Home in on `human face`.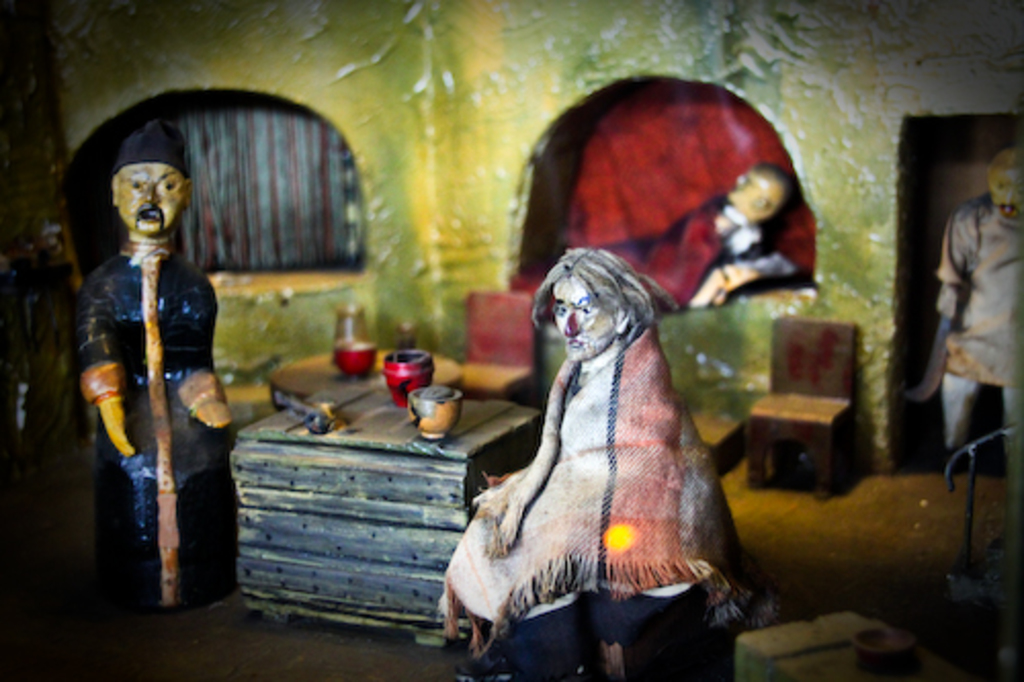
Homed in at 115/164/180/238.
